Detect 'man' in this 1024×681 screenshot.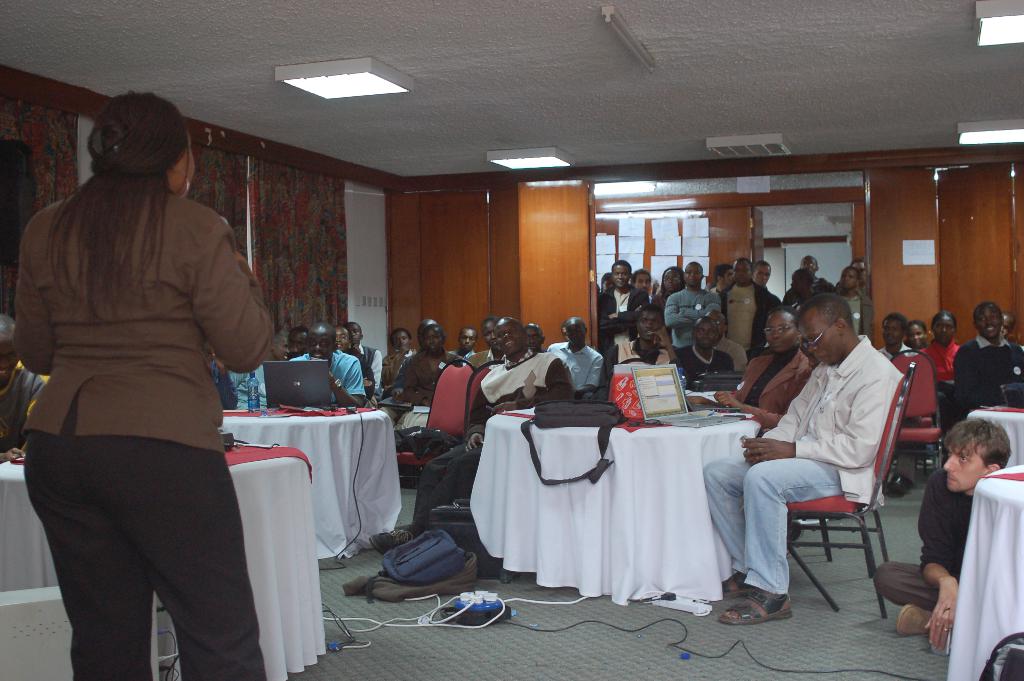
Detection: (x1=532, y1=324, x2=543, y2=357).
